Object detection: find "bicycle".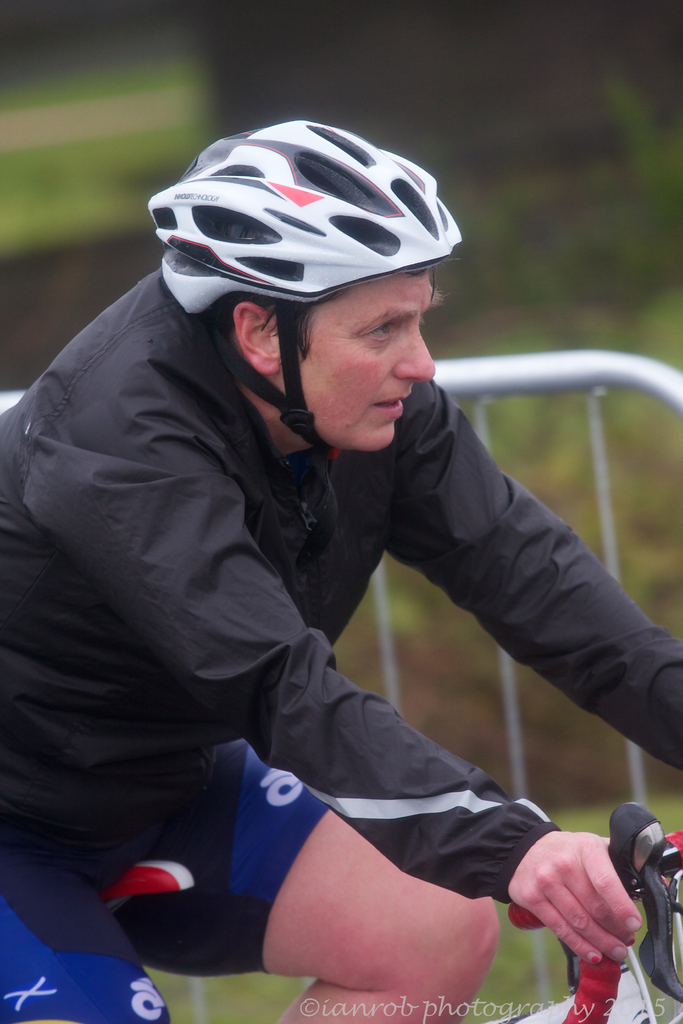
box(0, 797, 682, 1020).
